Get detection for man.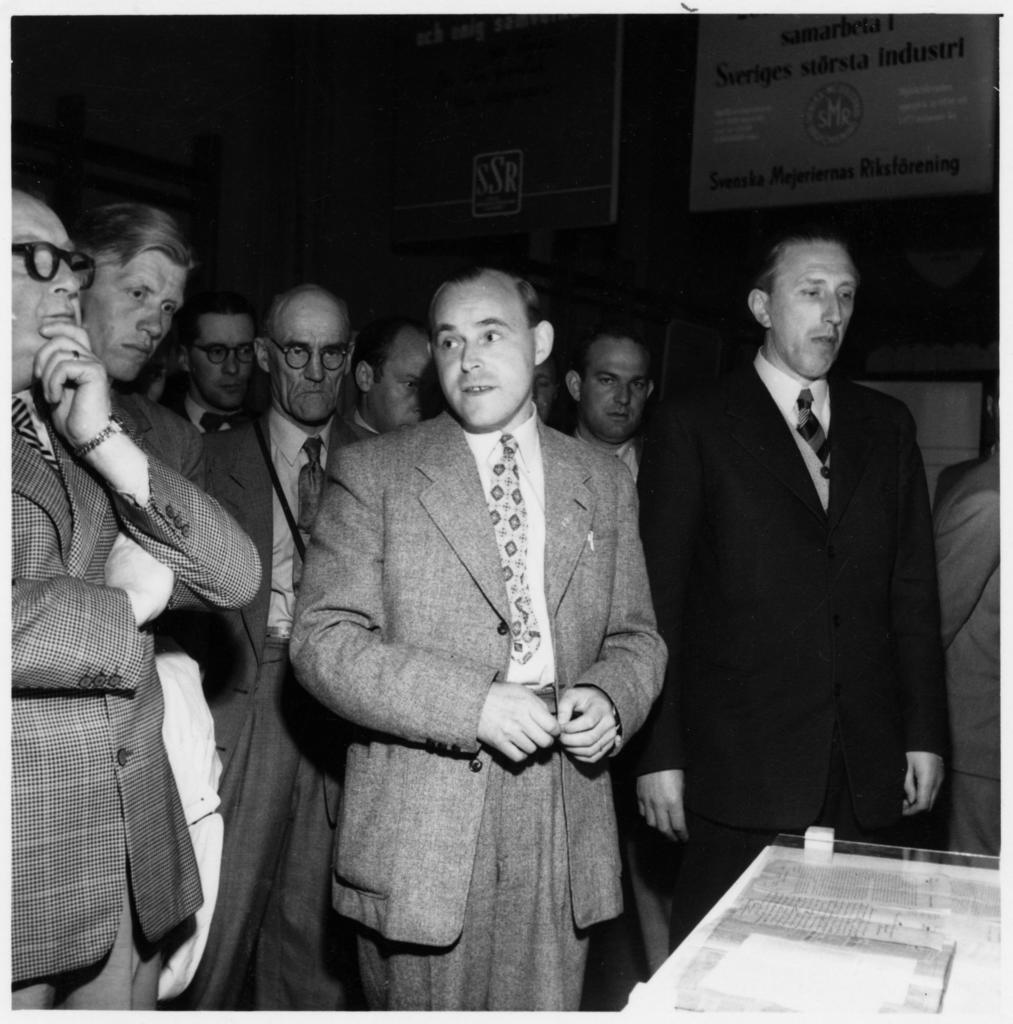
Detection: region(69, 195, 207, 1013).
